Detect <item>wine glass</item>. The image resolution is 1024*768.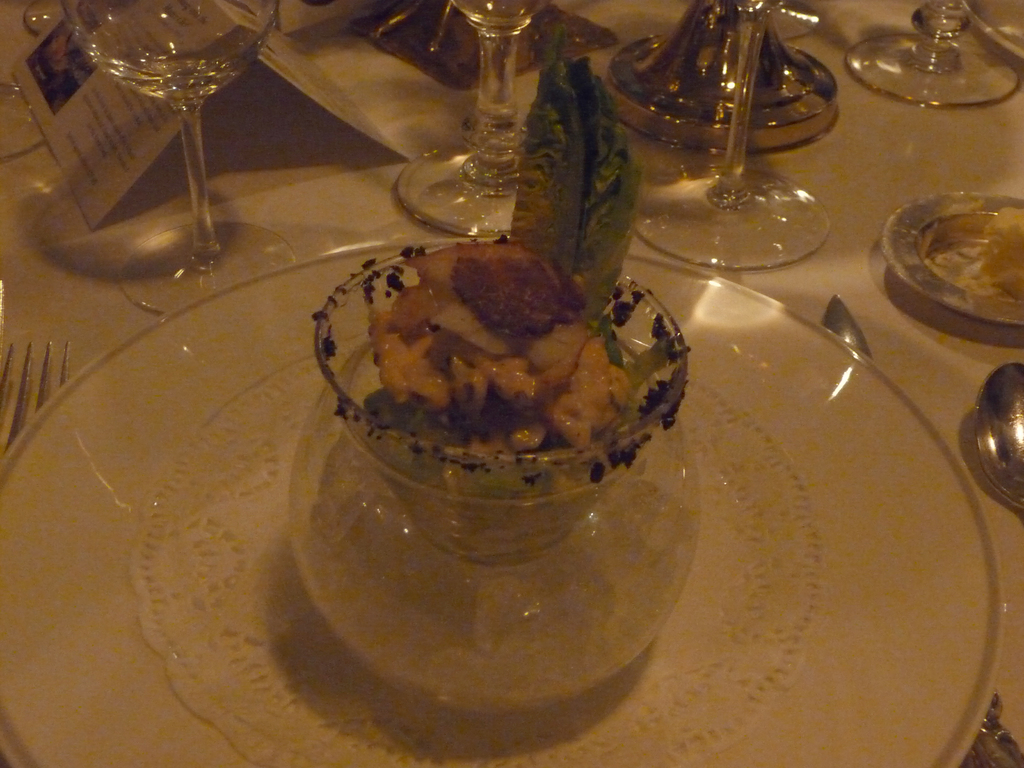
[left=844, top=0, right=1023, bottom=108].
